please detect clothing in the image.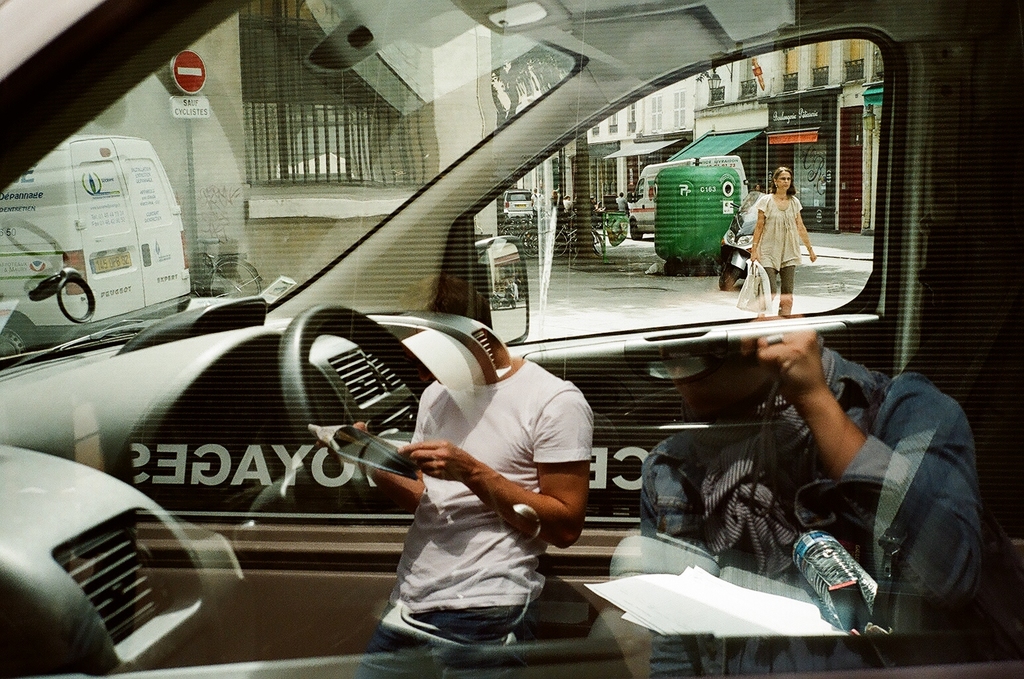
detection(678, 350, 988, 677).
